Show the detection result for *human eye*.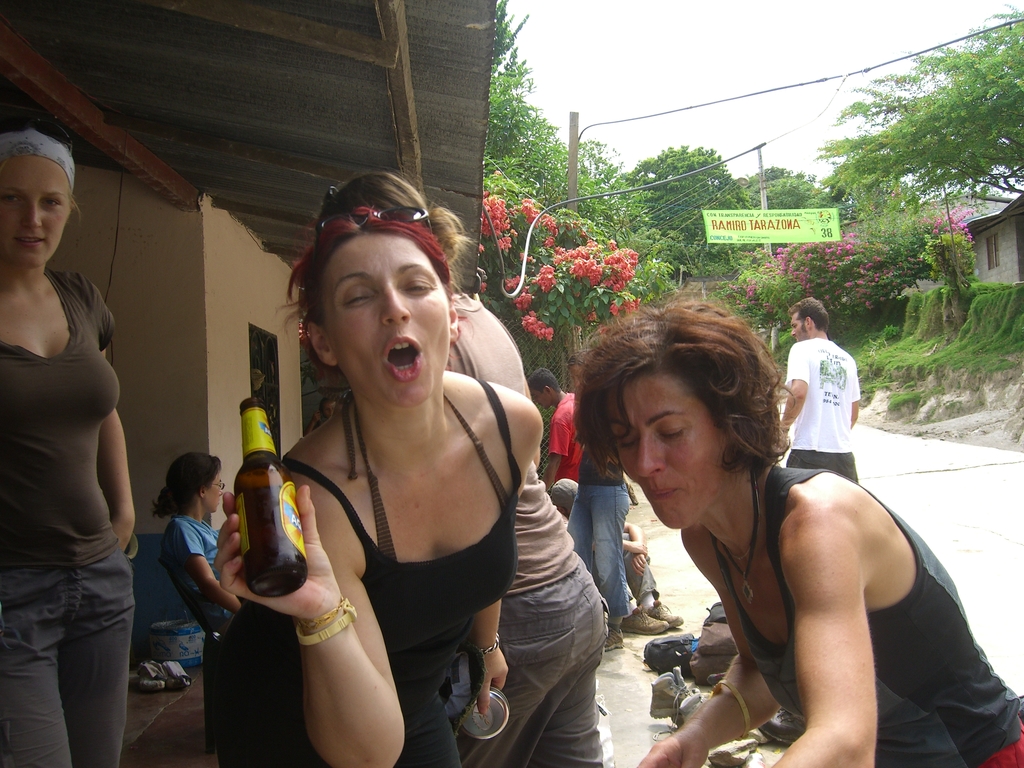
crop(41, 197, 62, 207).
